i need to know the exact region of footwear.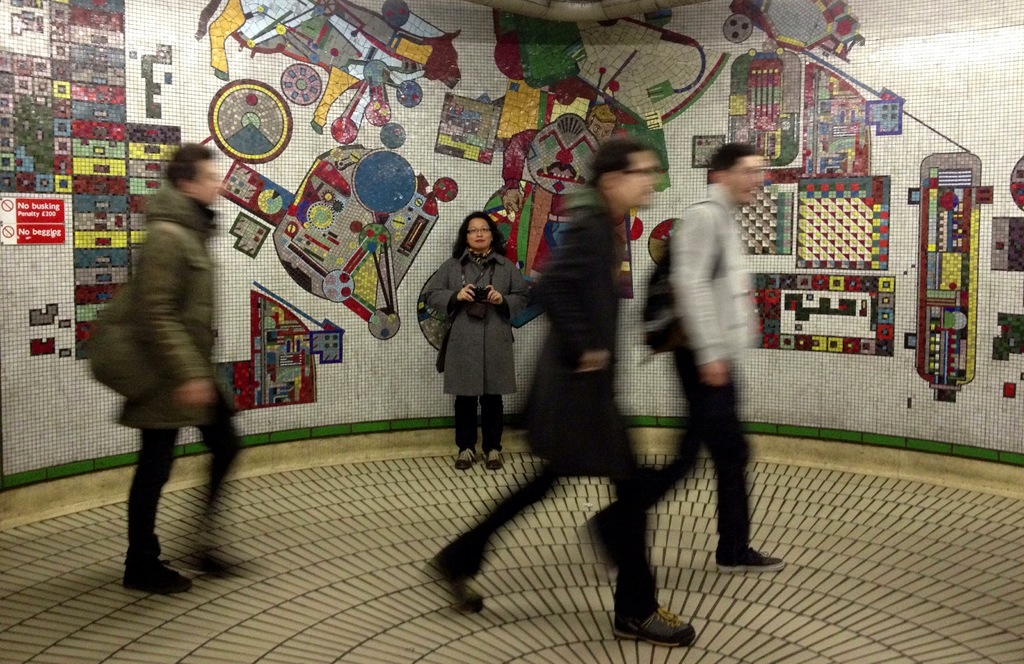
Region: <box>611,579,685,648</box>.
